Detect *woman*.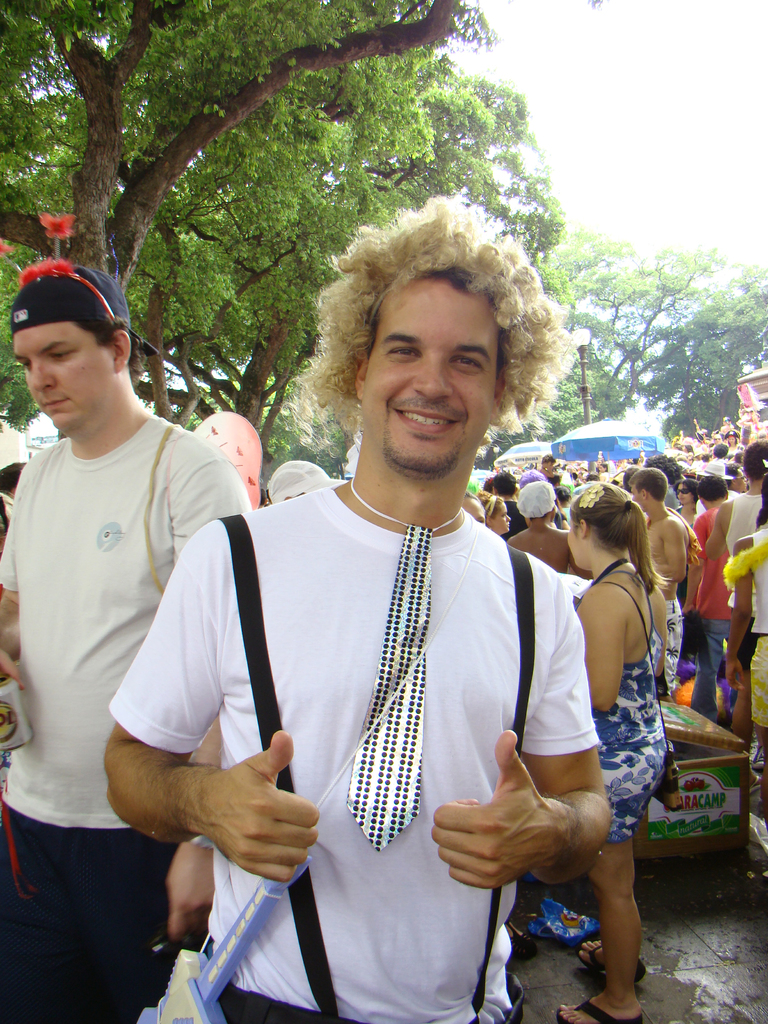
Detected at box(726, 471, 767, 832).
